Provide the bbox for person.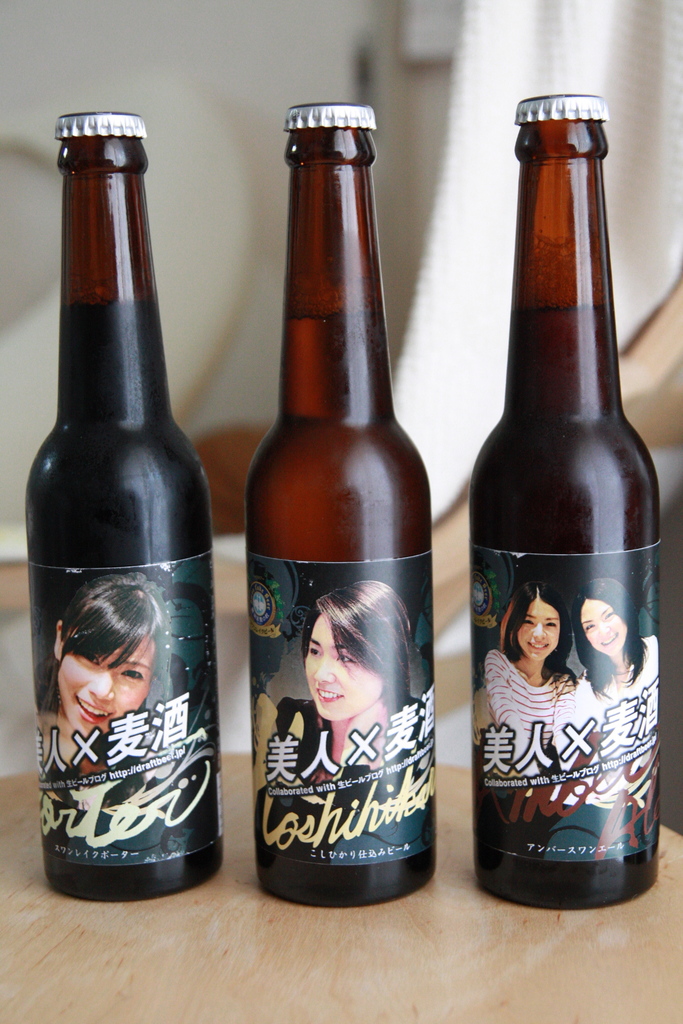
box(47, 573, 172, 764).
